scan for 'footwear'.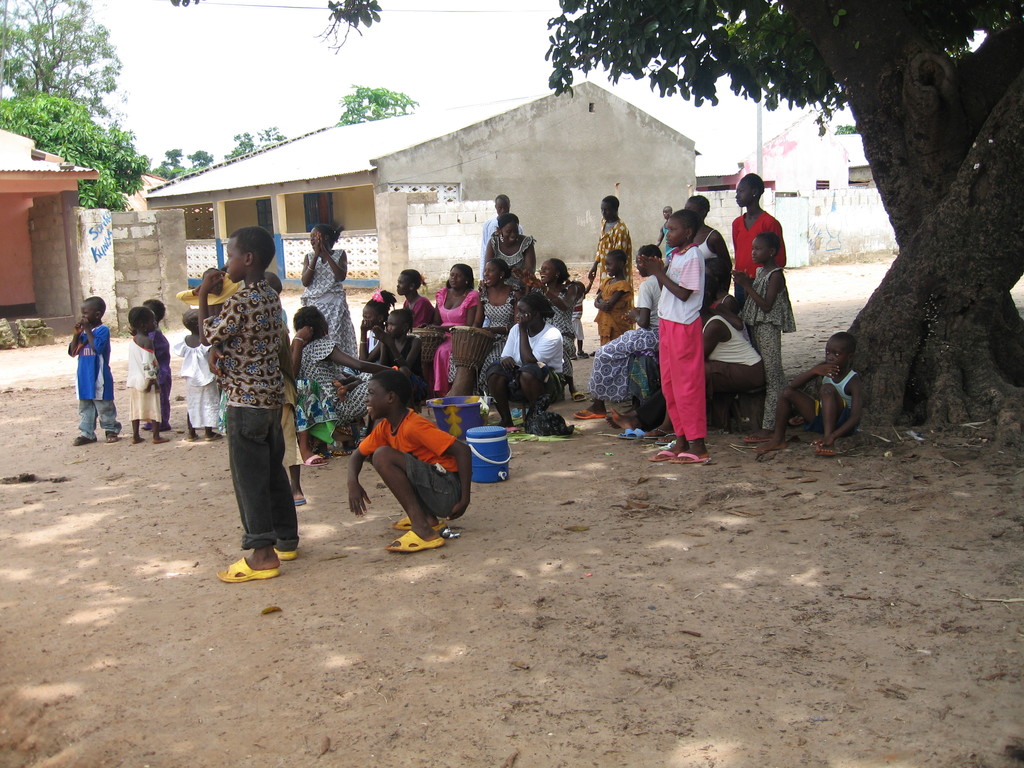
Scan result: 390:519:438:532.
